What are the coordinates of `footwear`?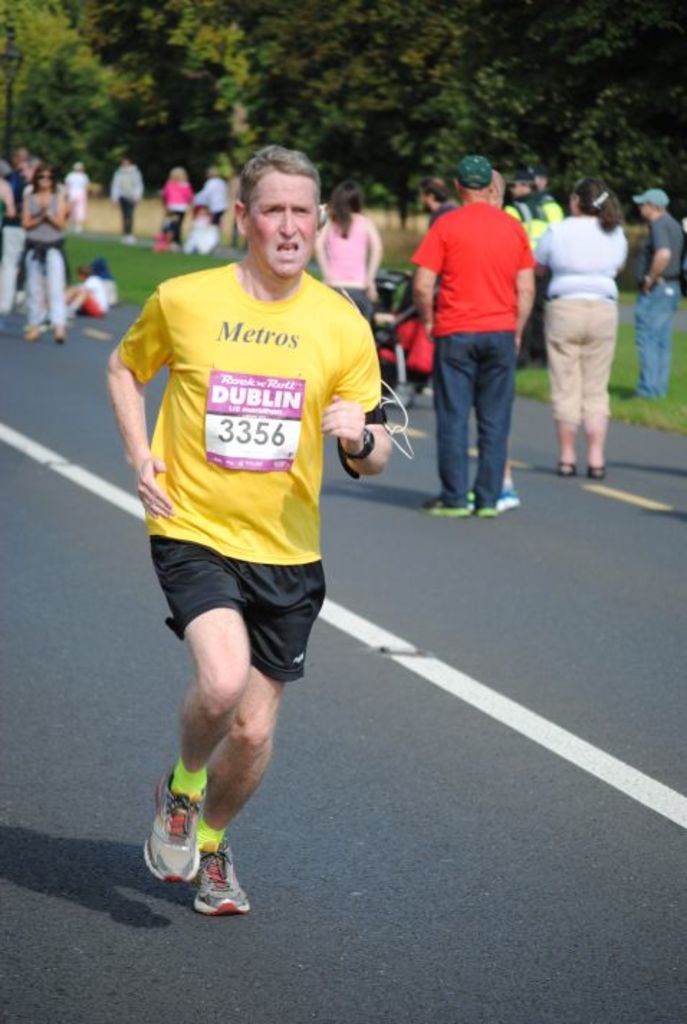
[589,463,608,477].
